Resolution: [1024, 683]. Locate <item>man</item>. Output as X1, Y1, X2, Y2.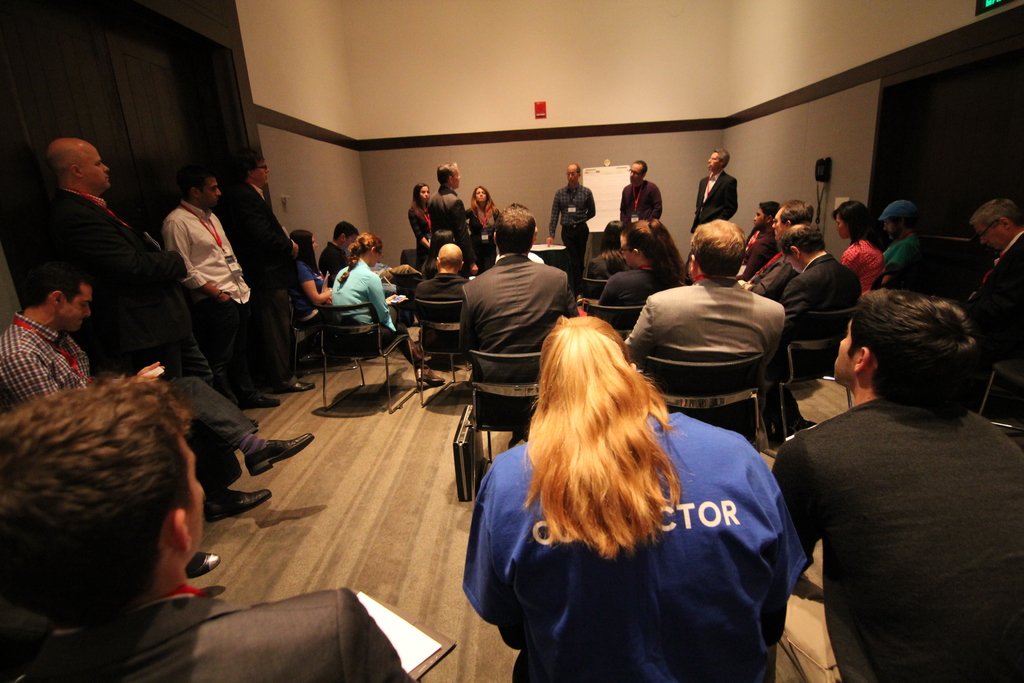
622, 158, 660, 214.
